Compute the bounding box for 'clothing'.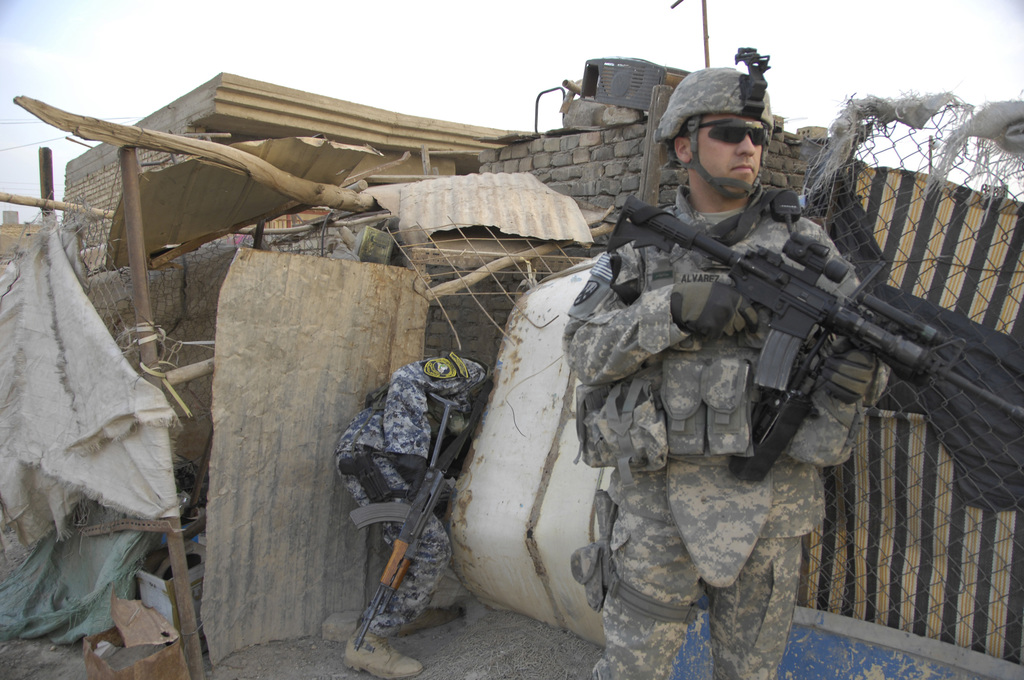
box(650, 66, 779, 146).
